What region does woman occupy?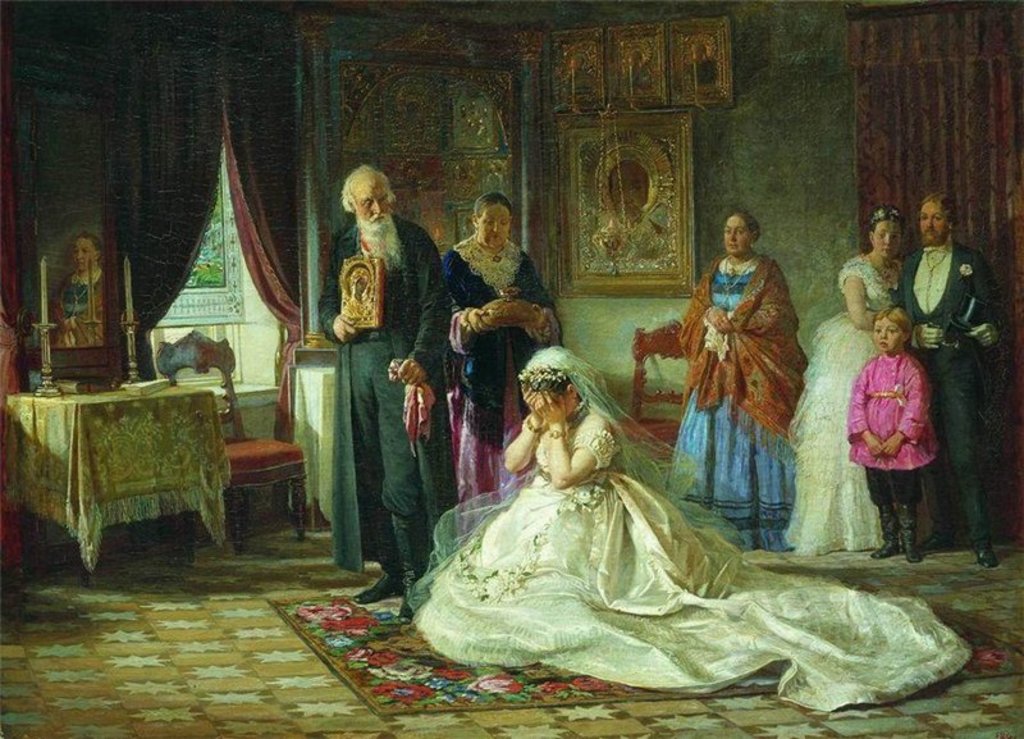
[787,209,933,552].
